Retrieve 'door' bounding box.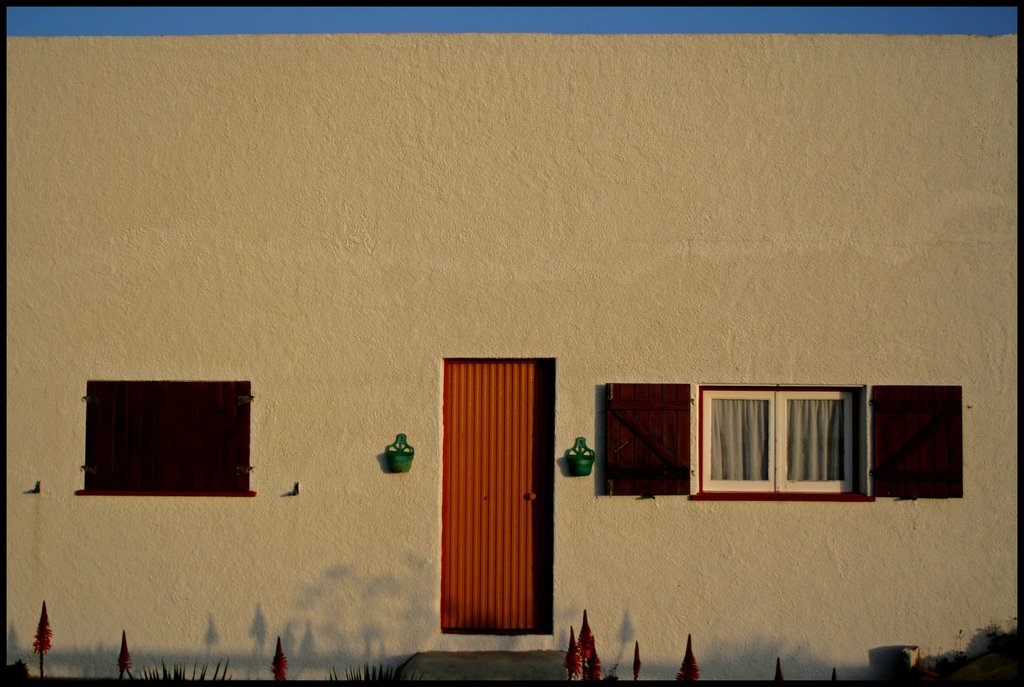
Bounding box: 439 360 554 634.
